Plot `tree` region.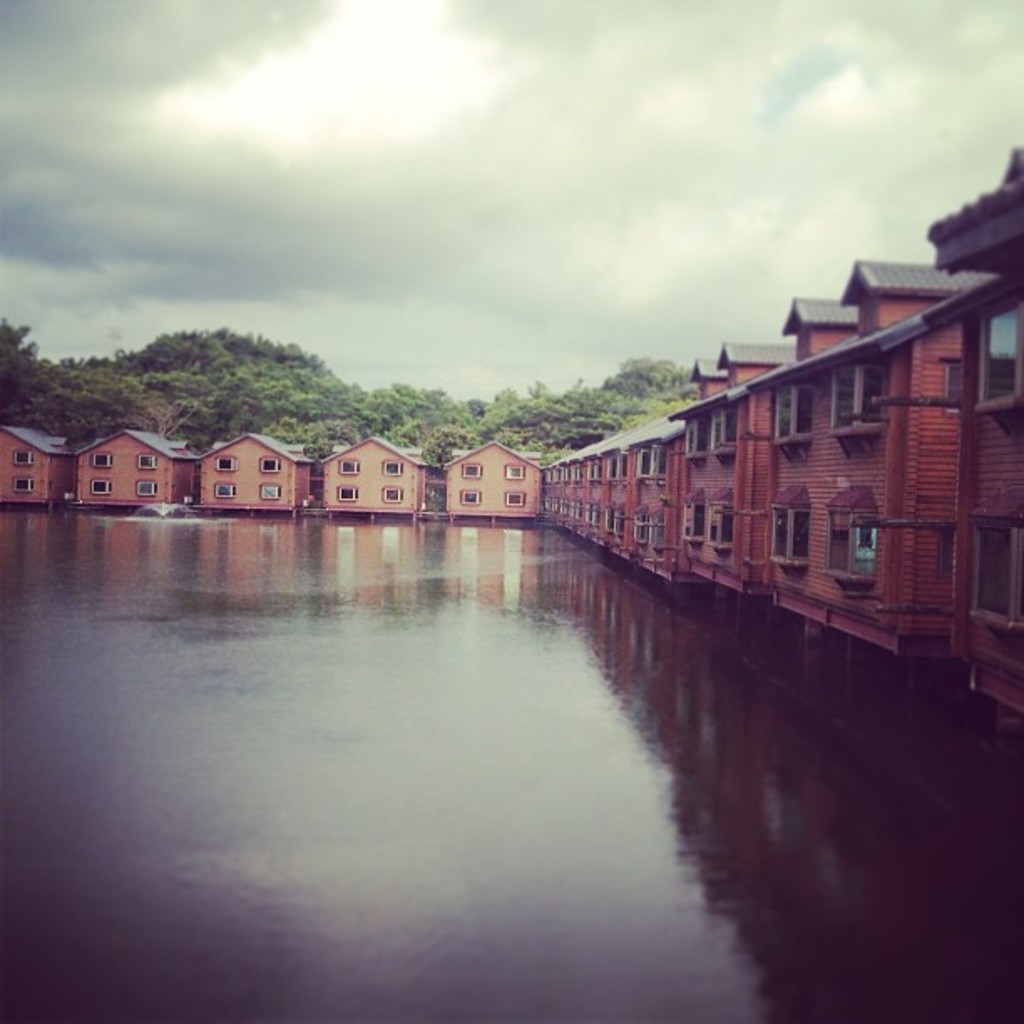
Plotted at l=107, t=316, r=338, b=457.
